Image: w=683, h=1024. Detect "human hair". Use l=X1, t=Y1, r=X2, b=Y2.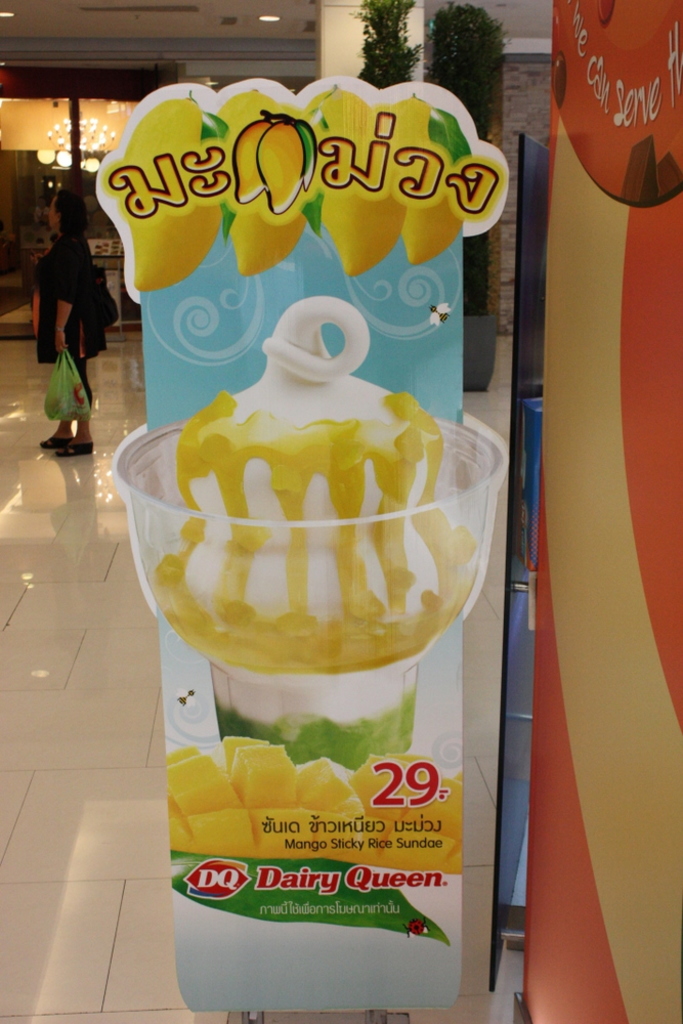
l=58, t=178, r=89, b=241.
